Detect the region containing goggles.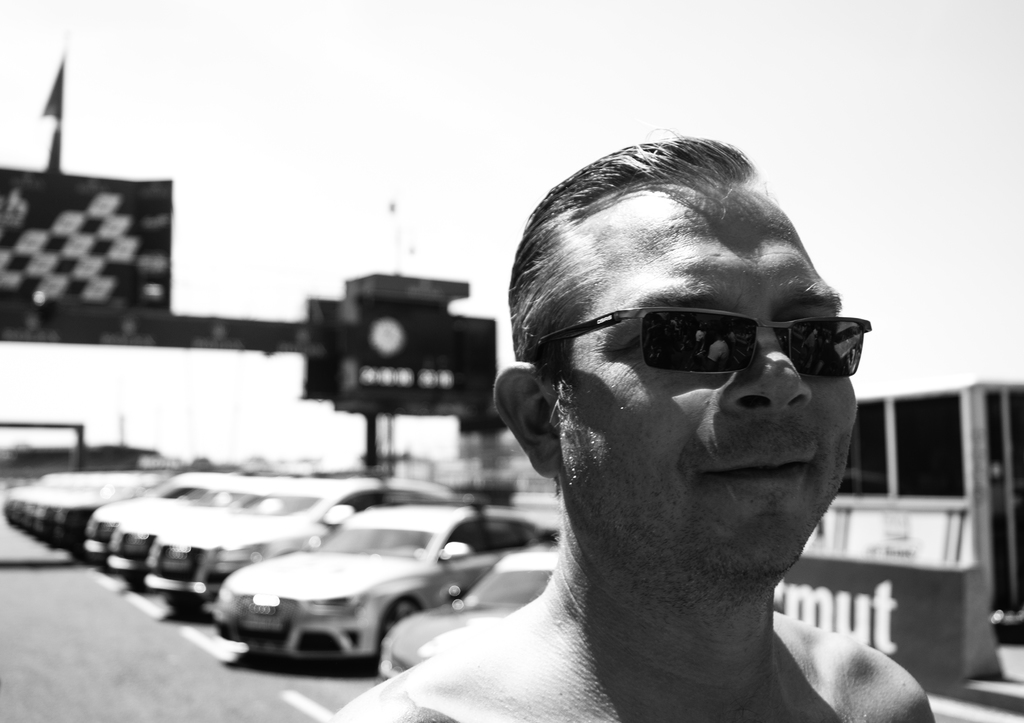
<bbox>574, 289, 890, 403</bbox>.
